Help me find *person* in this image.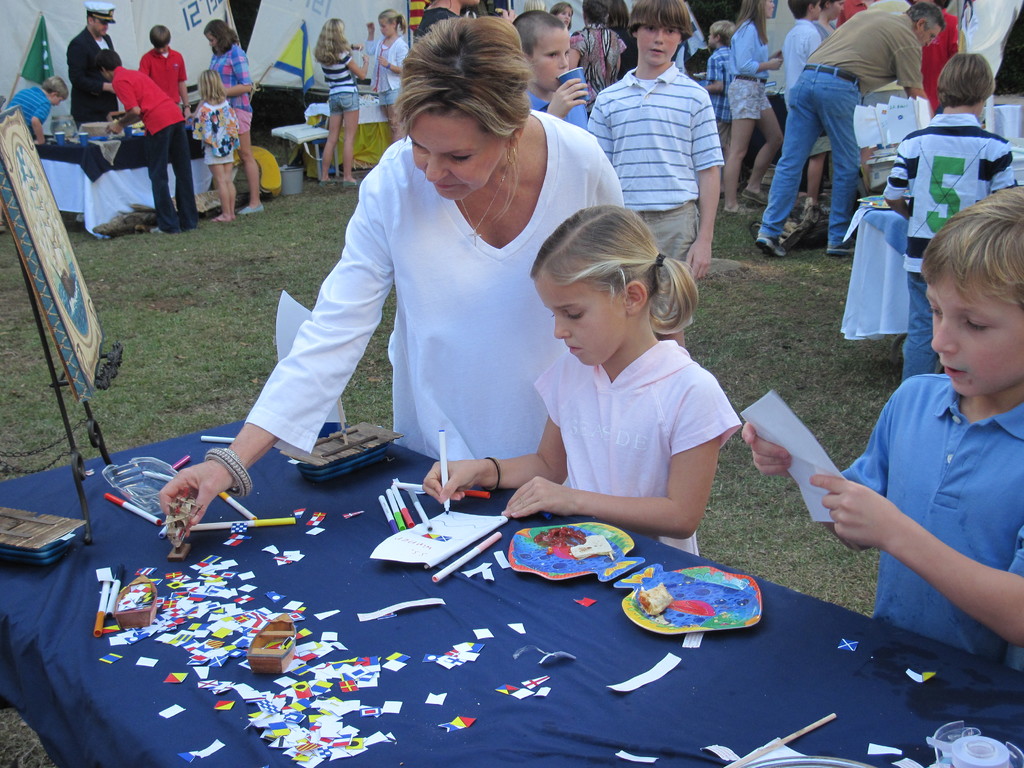
Found it: (197,72,239,220).
